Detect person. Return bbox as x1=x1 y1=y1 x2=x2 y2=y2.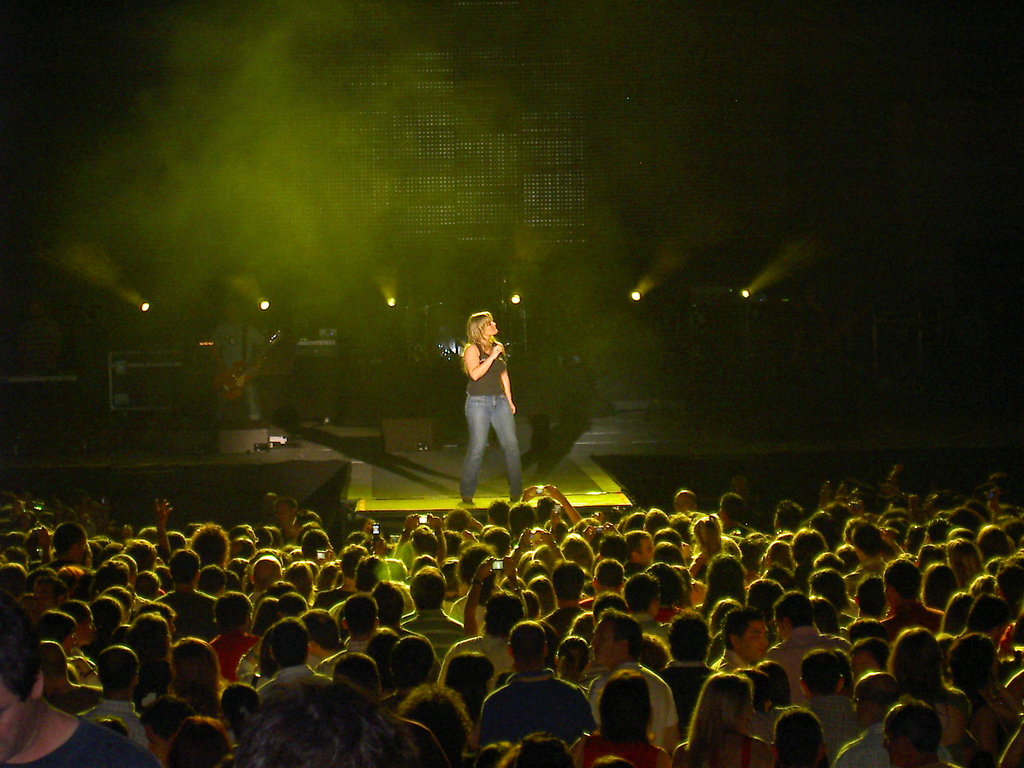
x1=575 y1=604 x2=674 y2=749.
